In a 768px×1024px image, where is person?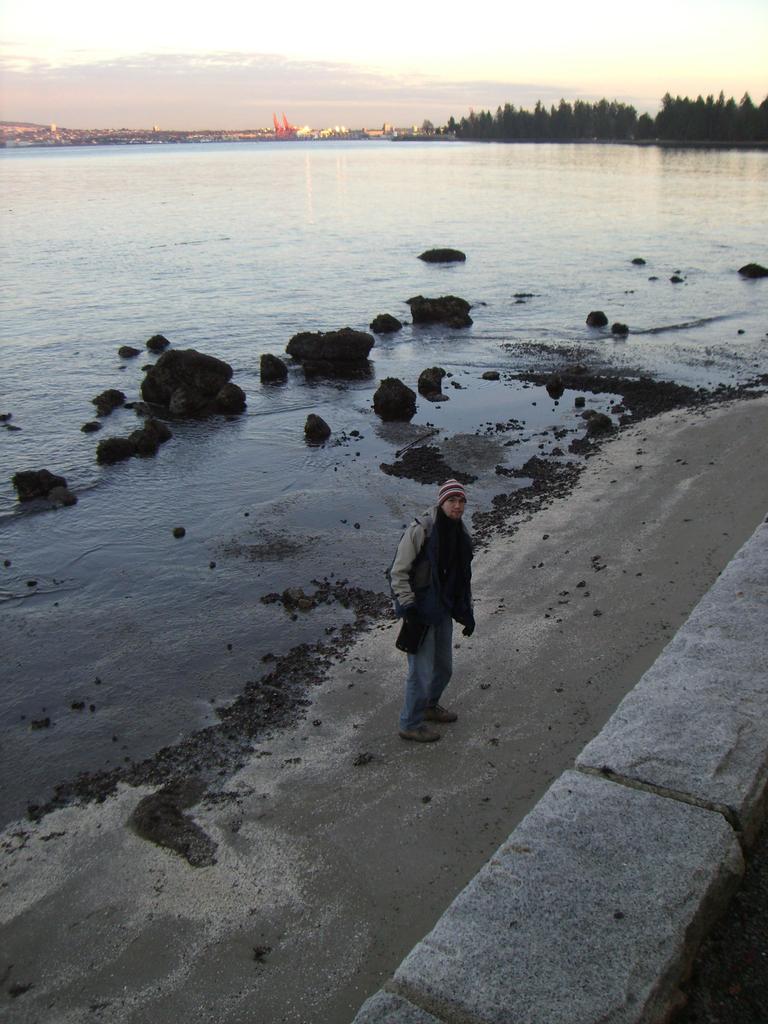
394/471/486/738.
